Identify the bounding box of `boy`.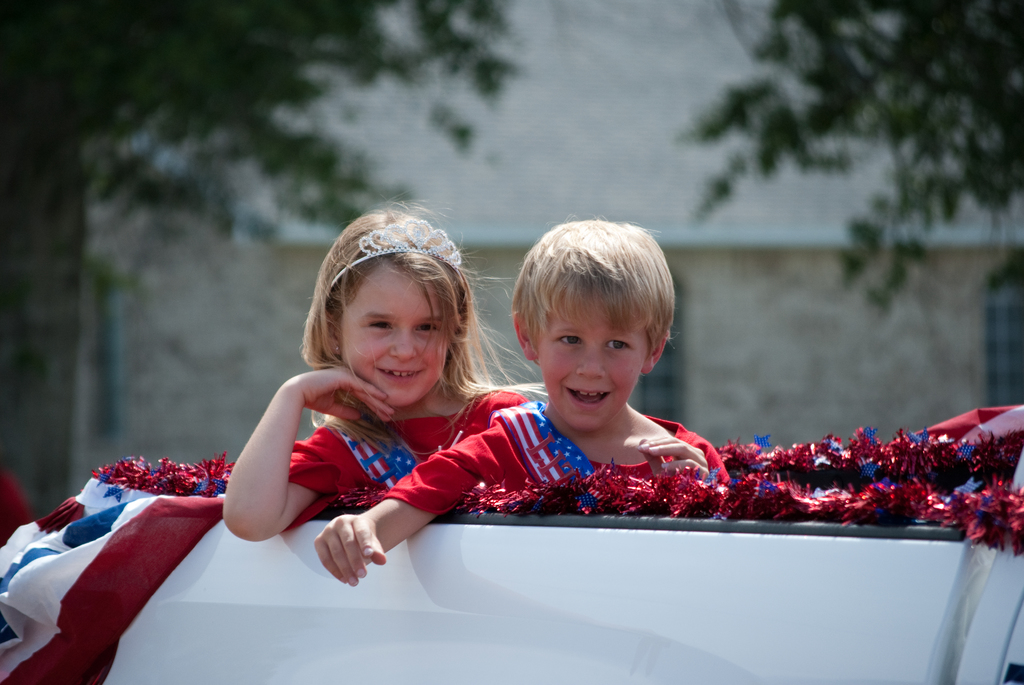
BBox(320, 216, 712, 571).
